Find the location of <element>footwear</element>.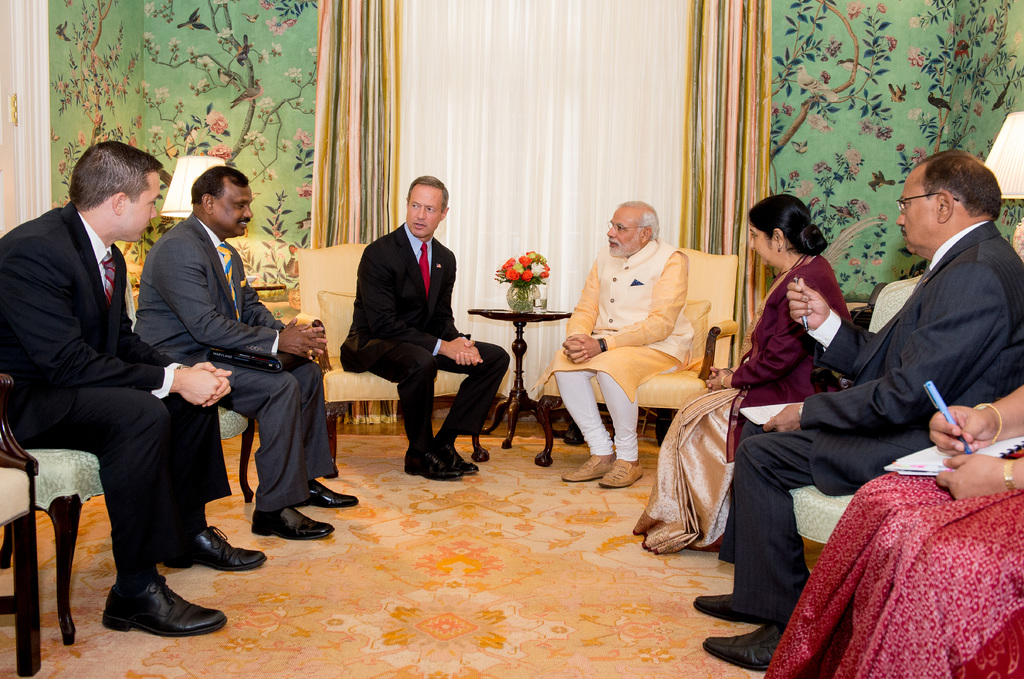
Location: 251 508 339 538.
